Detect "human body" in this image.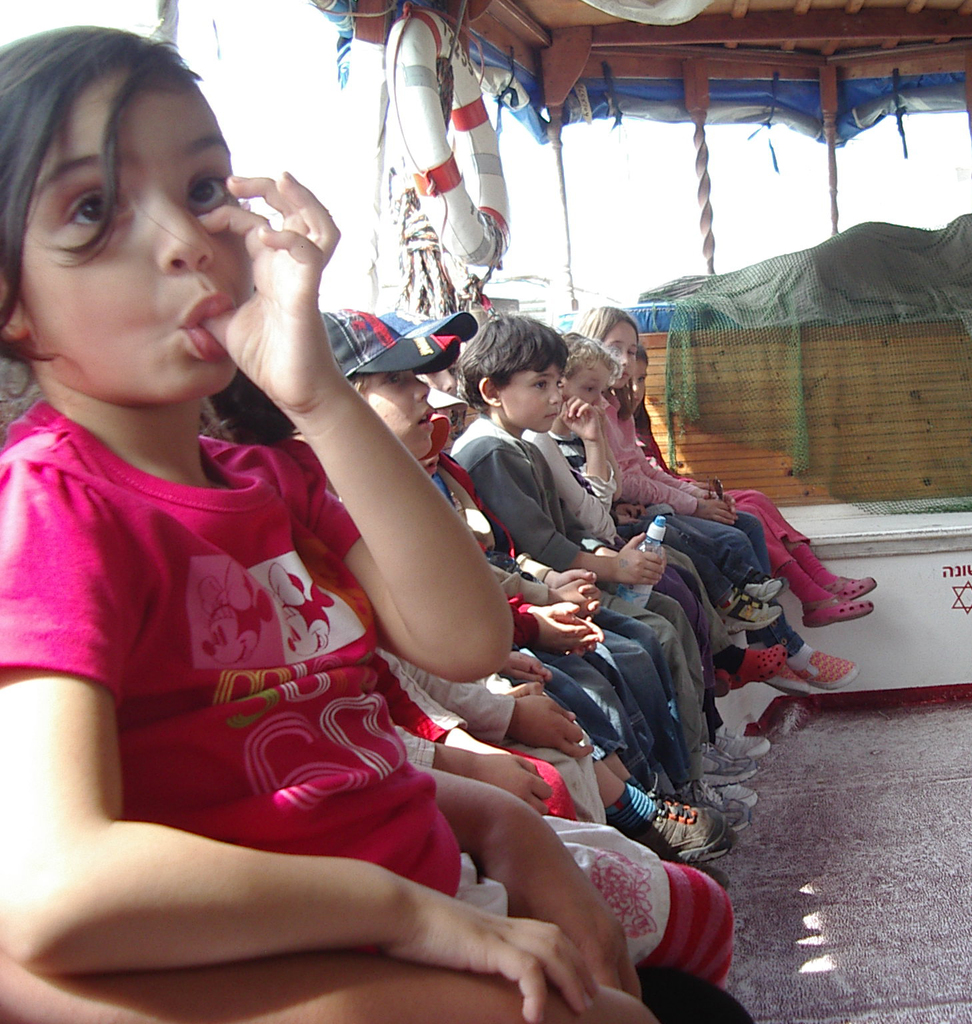
Detection: pyautogui.locateOnScreen(1, 85, 492, 1012).
